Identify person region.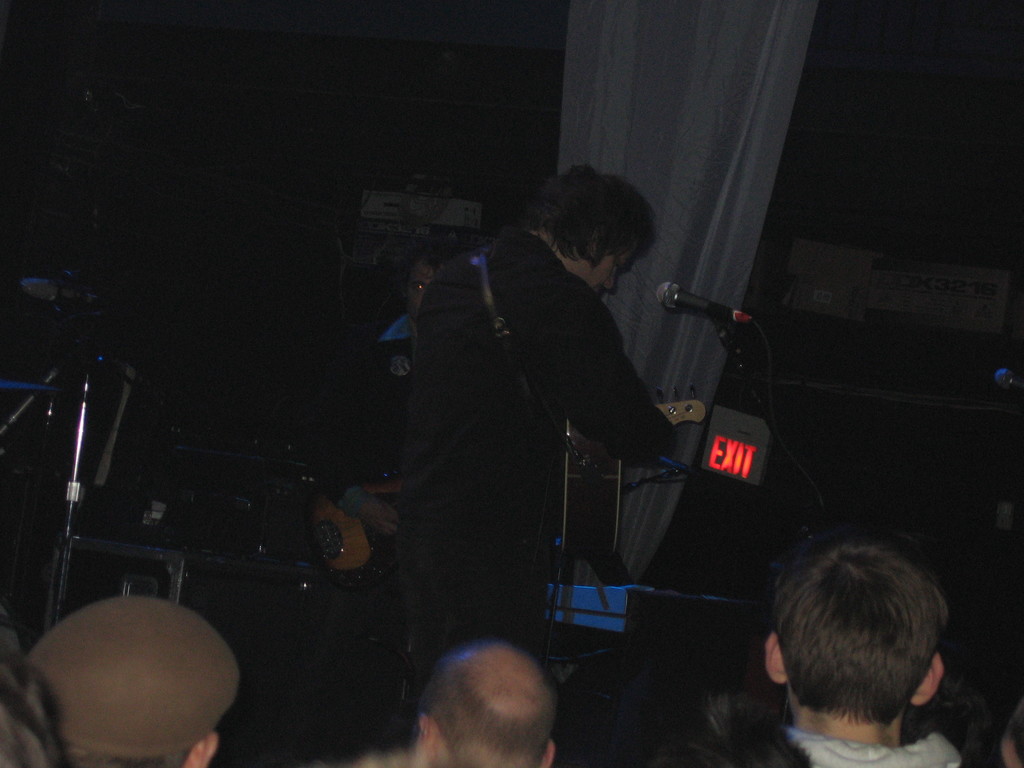
Region: 355, 154, 686, 642.
